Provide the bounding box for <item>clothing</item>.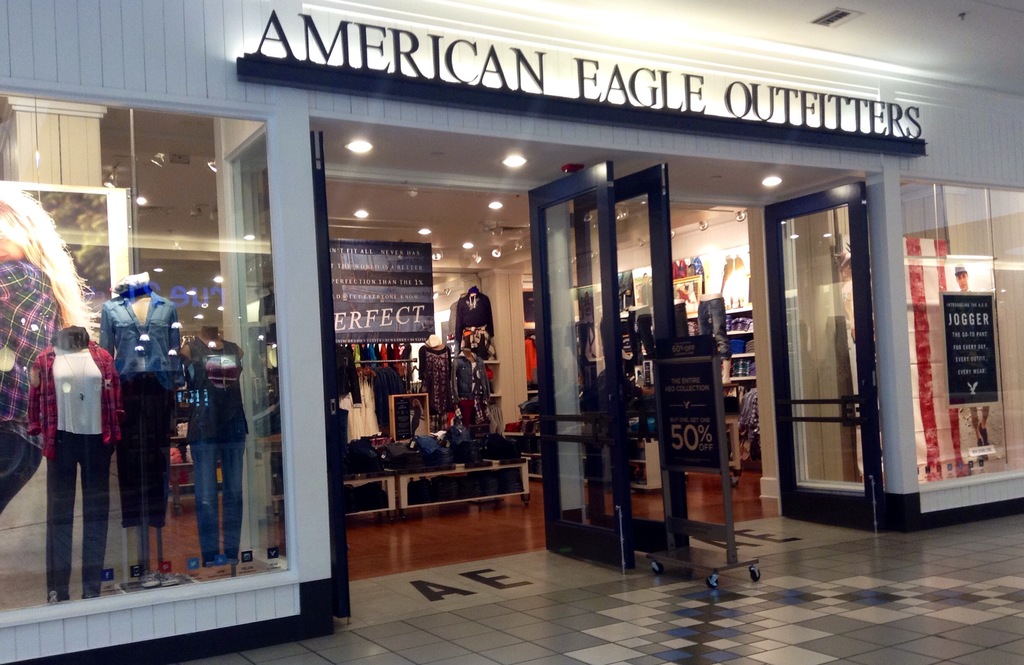
[x1=459, y1=288, x2=497, y2=331].
